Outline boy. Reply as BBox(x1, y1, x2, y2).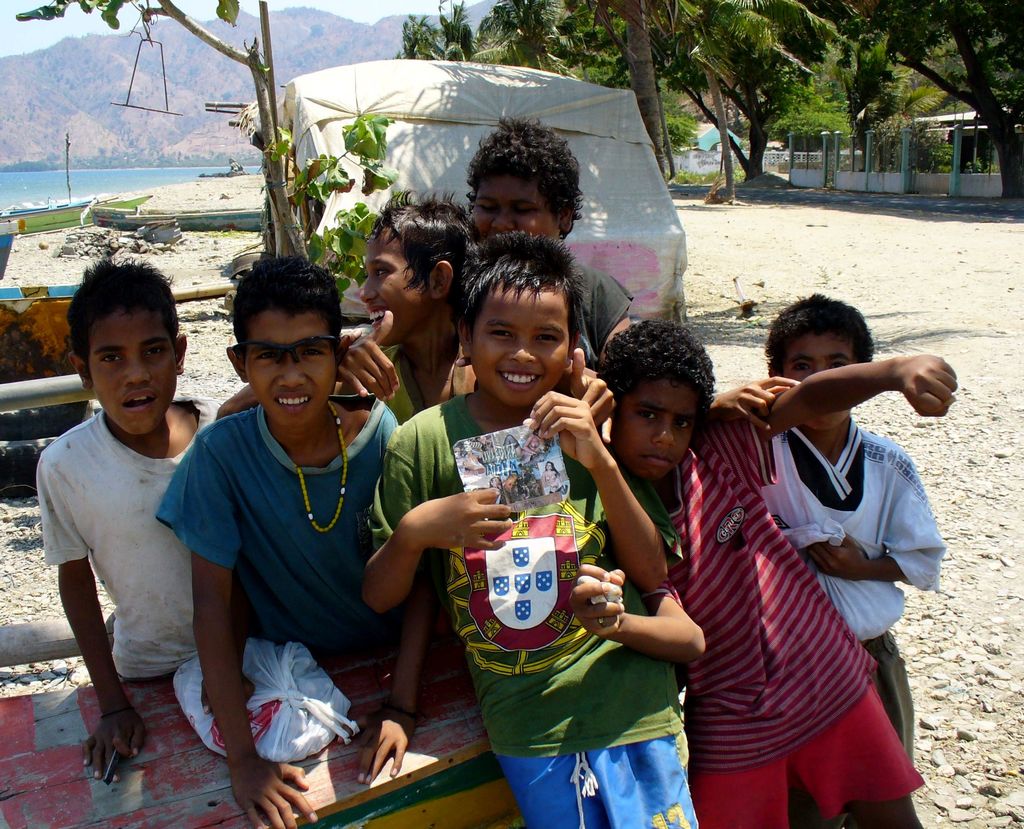
BBox(569, 316, 961, 822).
